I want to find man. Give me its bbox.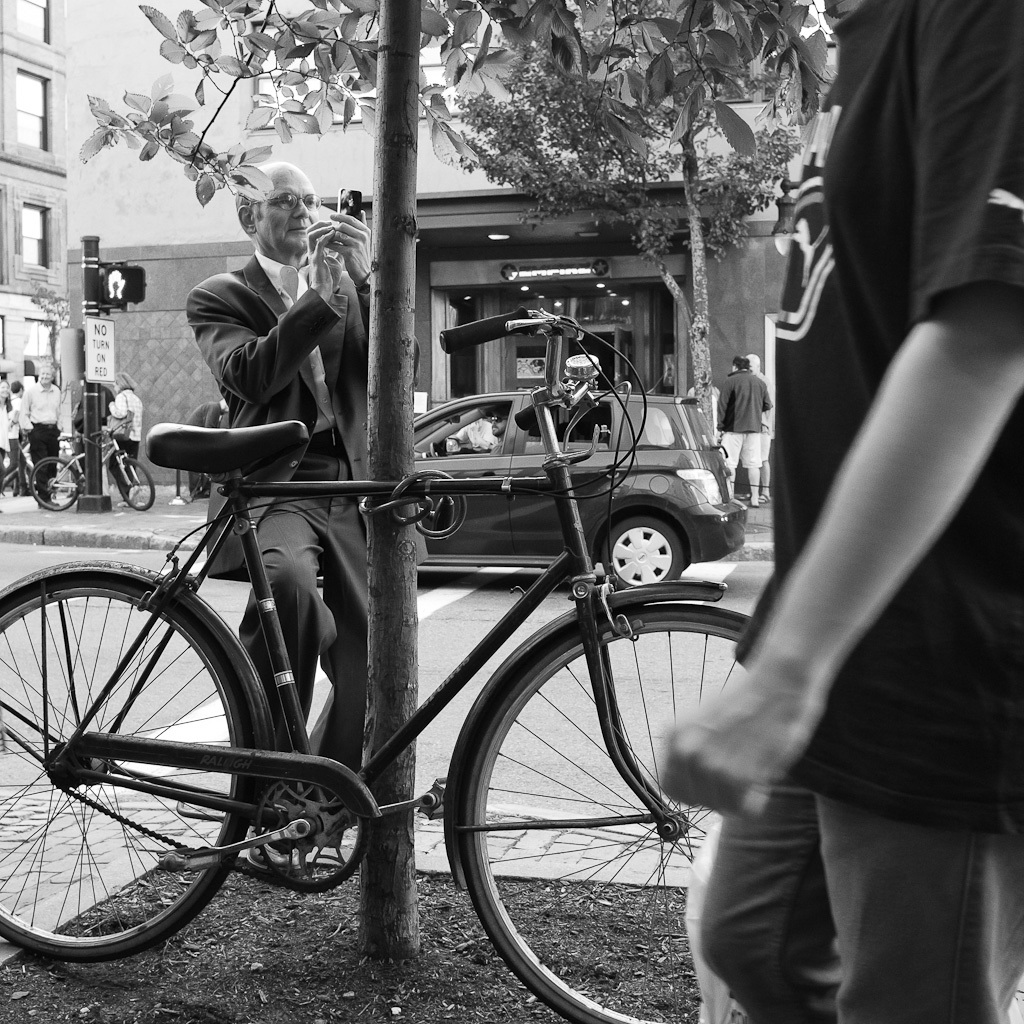
l=730, t=0, r=1021, b=1023.
